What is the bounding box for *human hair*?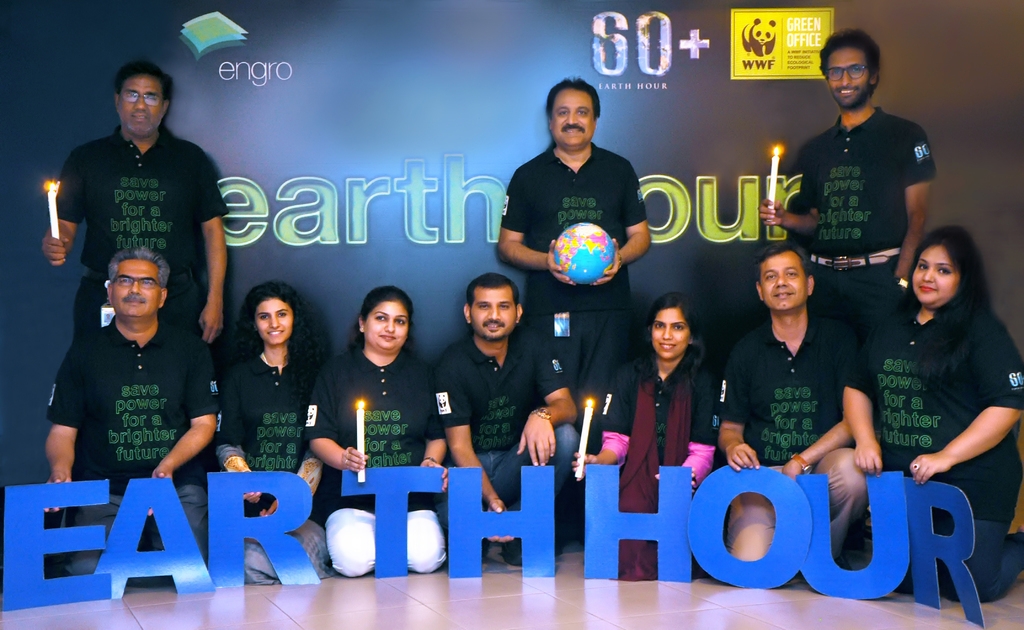
x1=247, y1=286, x2=307, y2=333.
